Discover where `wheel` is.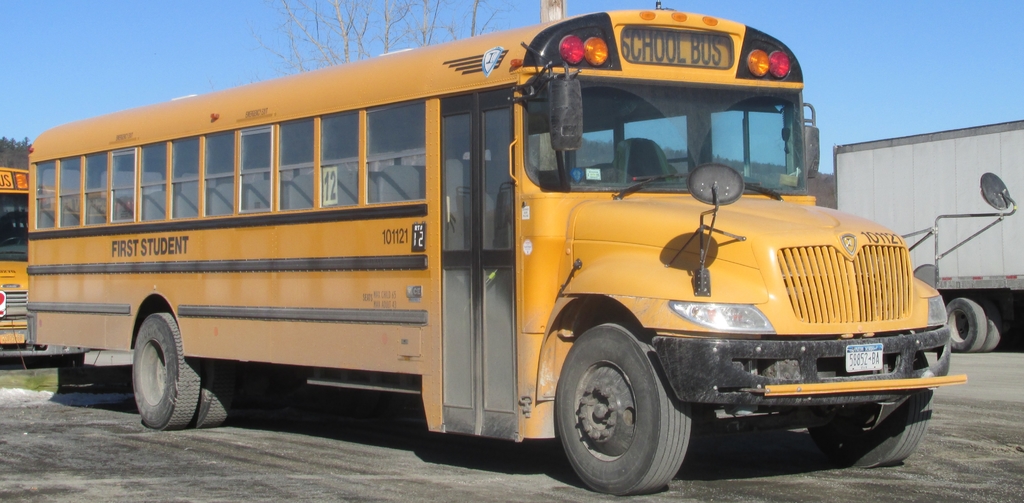
Discovered at bbox(806, 352, 931, 468).
